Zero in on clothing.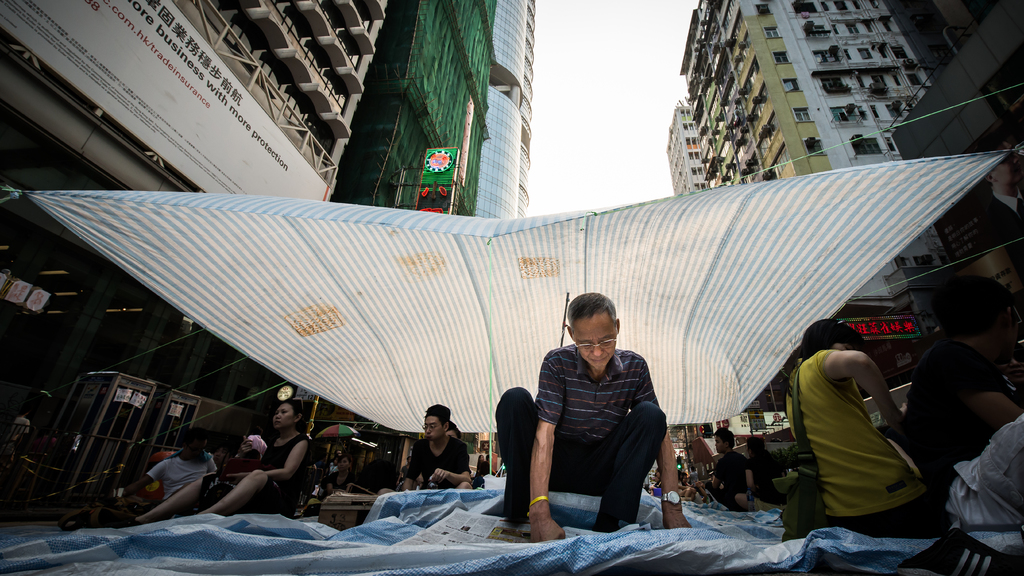
Zeroed in: 7/416/31/436.
